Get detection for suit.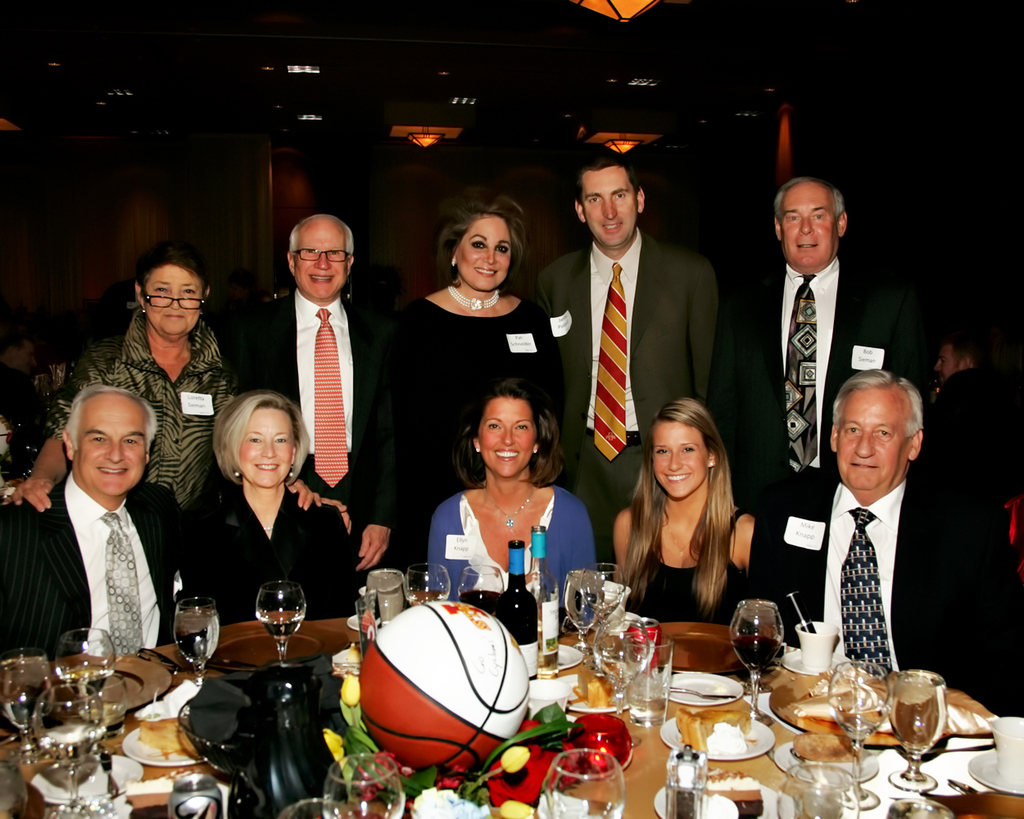
Detection: region(220, 287, 419, 539).
